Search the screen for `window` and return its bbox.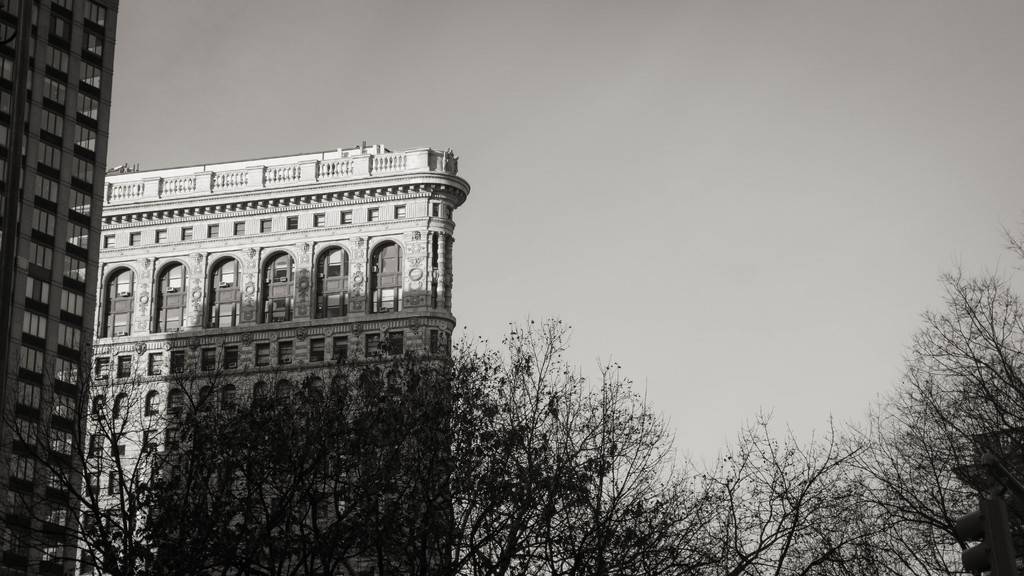
Found: {"x1": 207, "y1": 224, "x2": 218, "y2": 240}.
